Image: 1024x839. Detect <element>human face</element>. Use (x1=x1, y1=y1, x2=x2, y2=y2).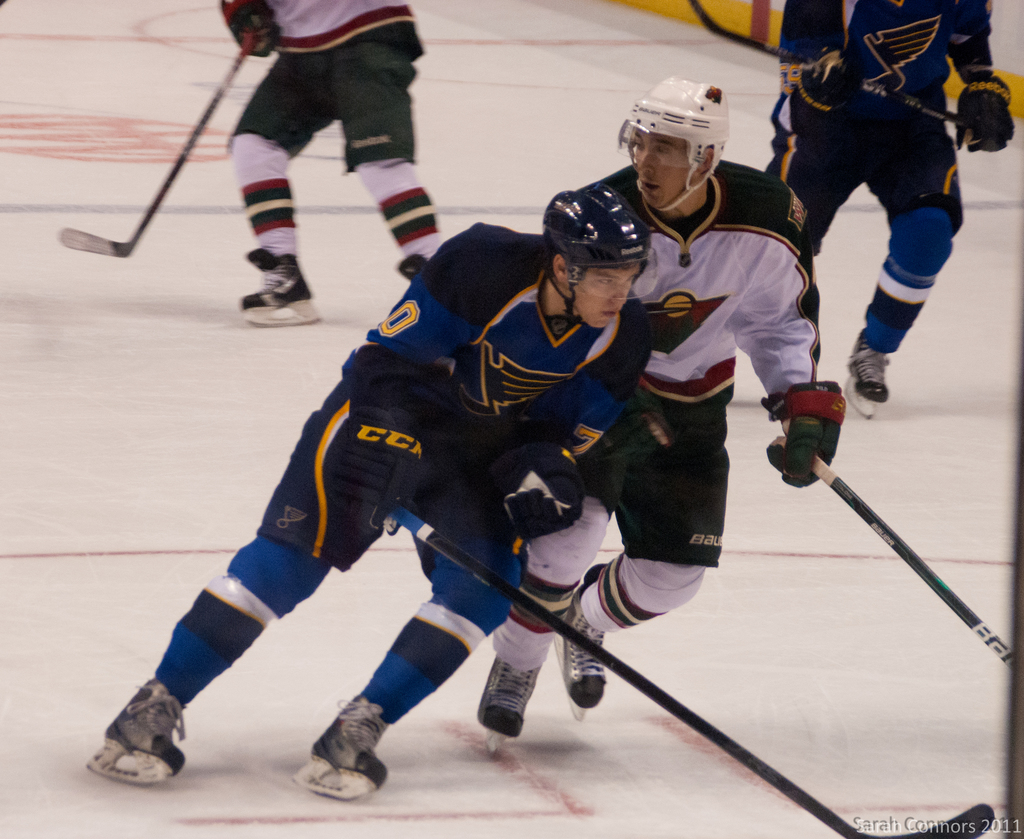
(x1=647, y1=135, x2=691, y2=209).
